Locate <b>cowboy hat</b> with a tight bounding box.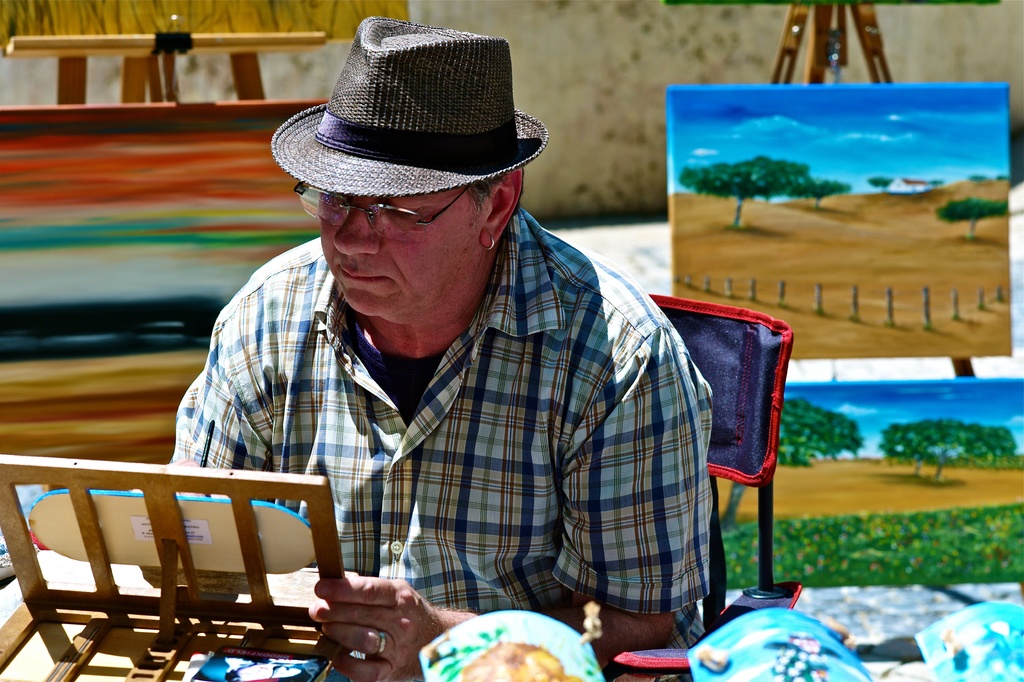
left=264, top=31, right=519, bottom=222.
